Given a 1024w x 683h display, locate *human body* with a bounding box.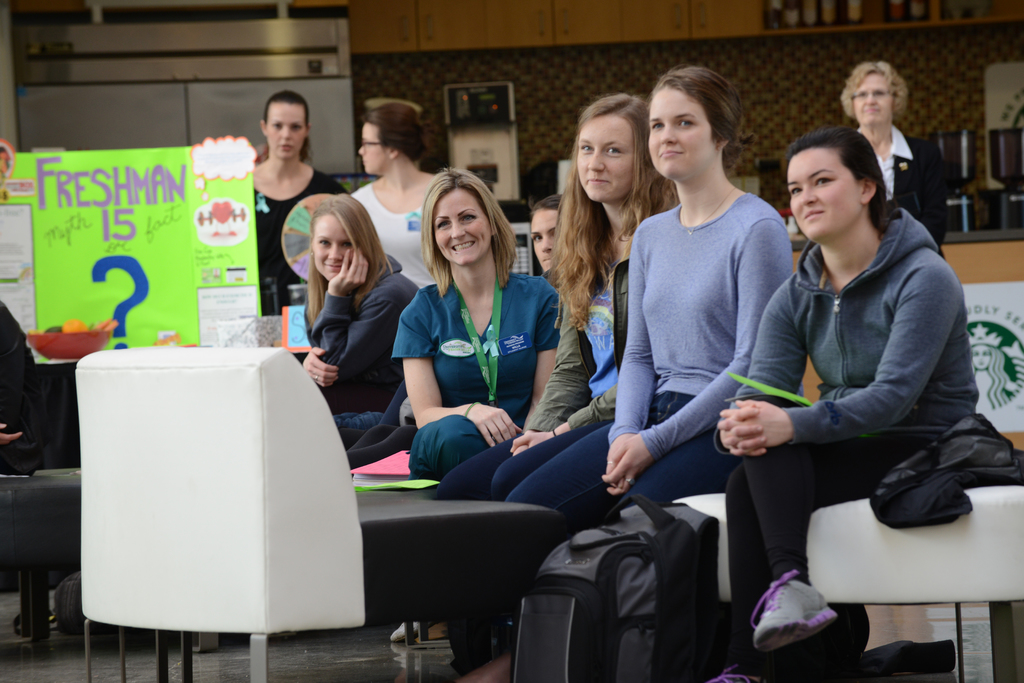
Located: 391/165/568/639.
